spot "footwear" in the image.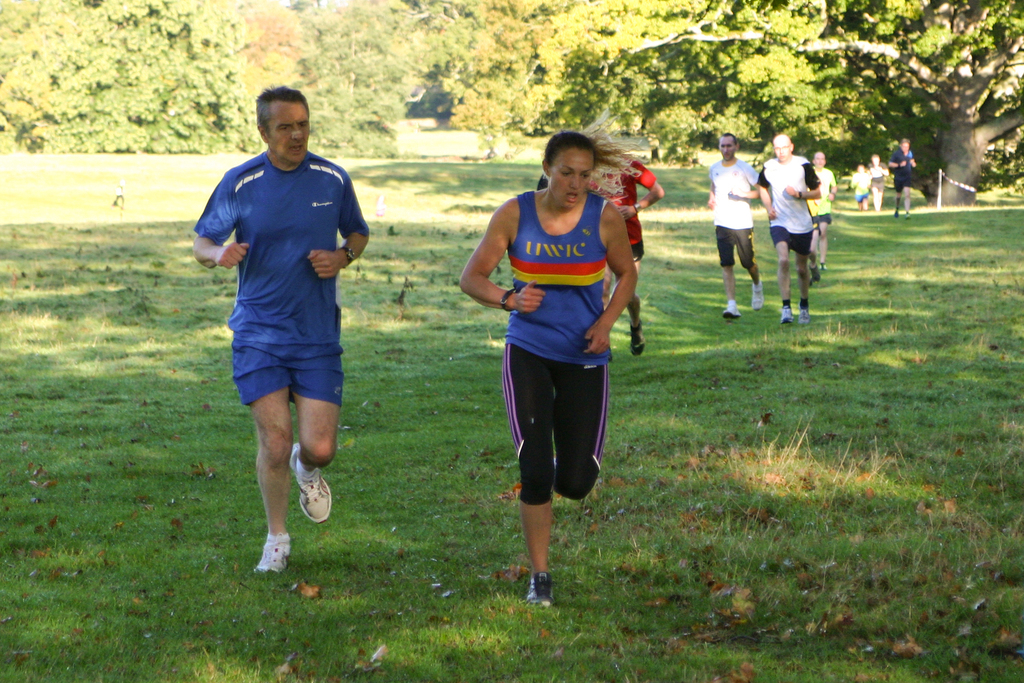
"footwear" found at <region>631, 317, 645, 357</region>.
